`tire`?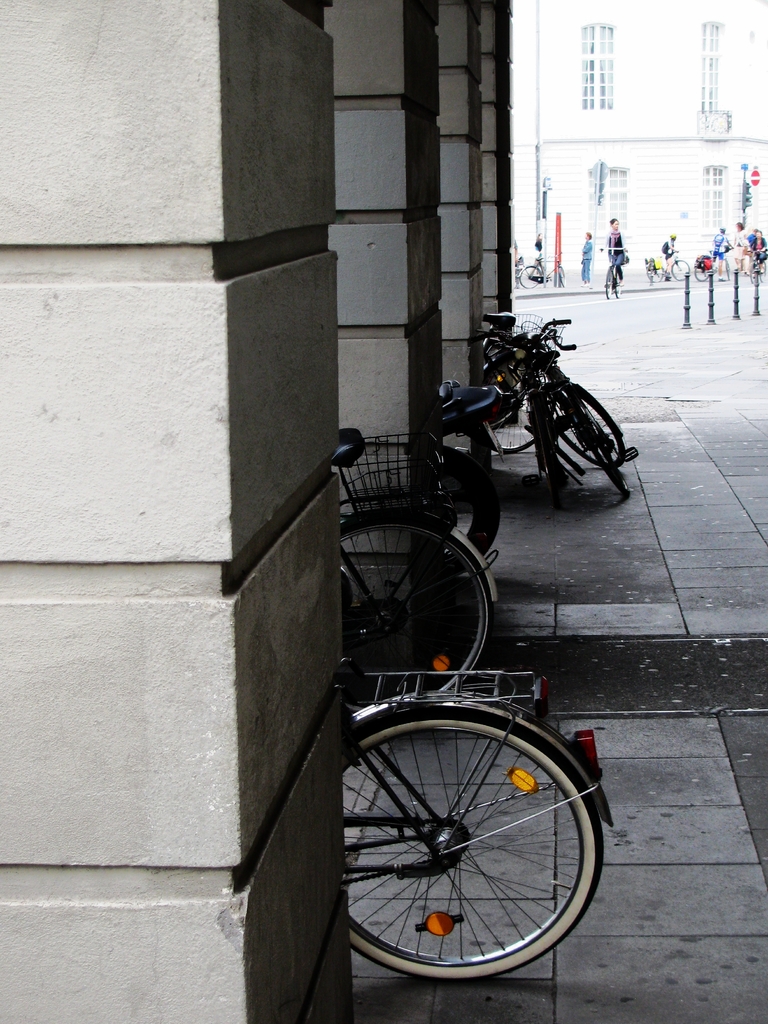
<region>644, 259, 665, 283</region>
